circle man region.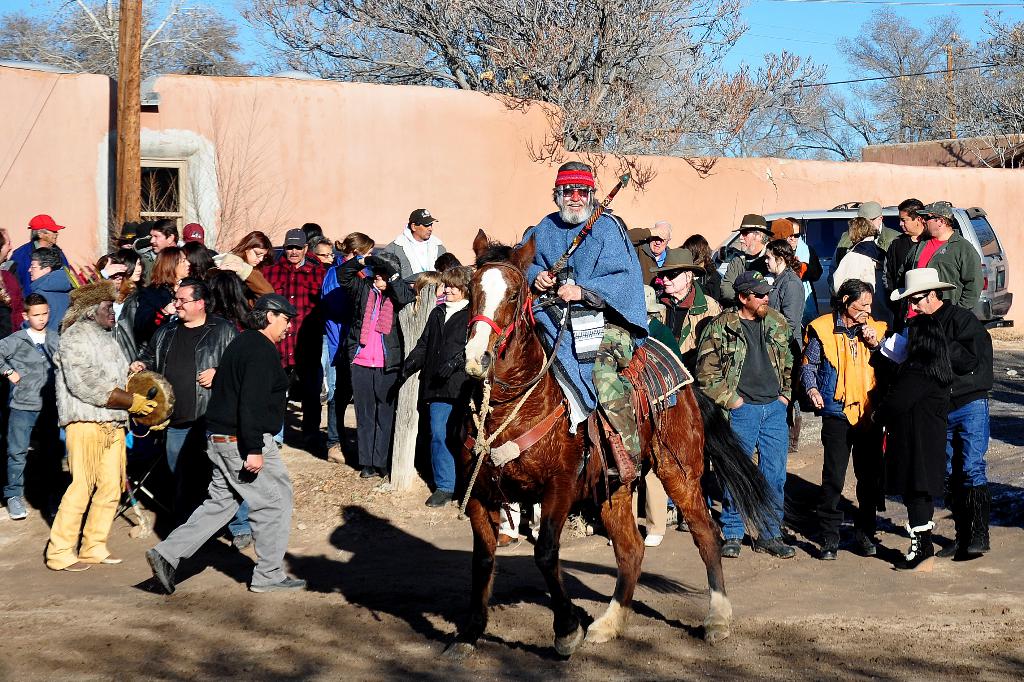
Region: box=[260, 225, 323, 398].
